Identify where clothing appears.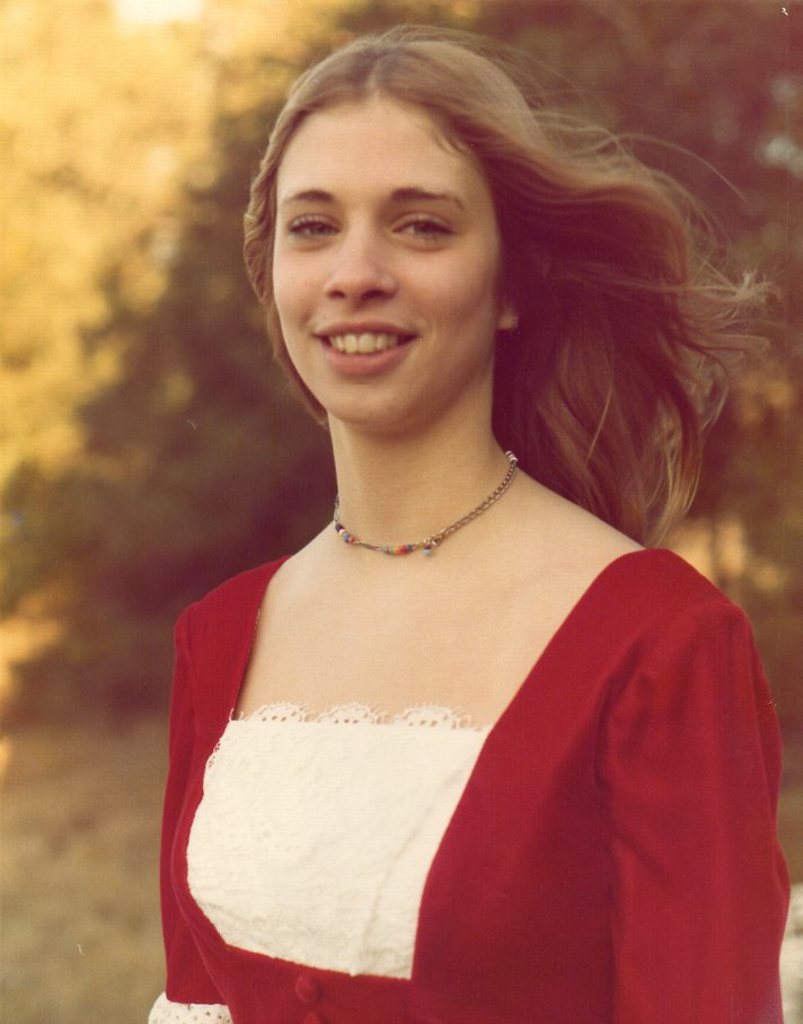
Appears at <bbox>125, 484, 762, 1009</bbox>.
